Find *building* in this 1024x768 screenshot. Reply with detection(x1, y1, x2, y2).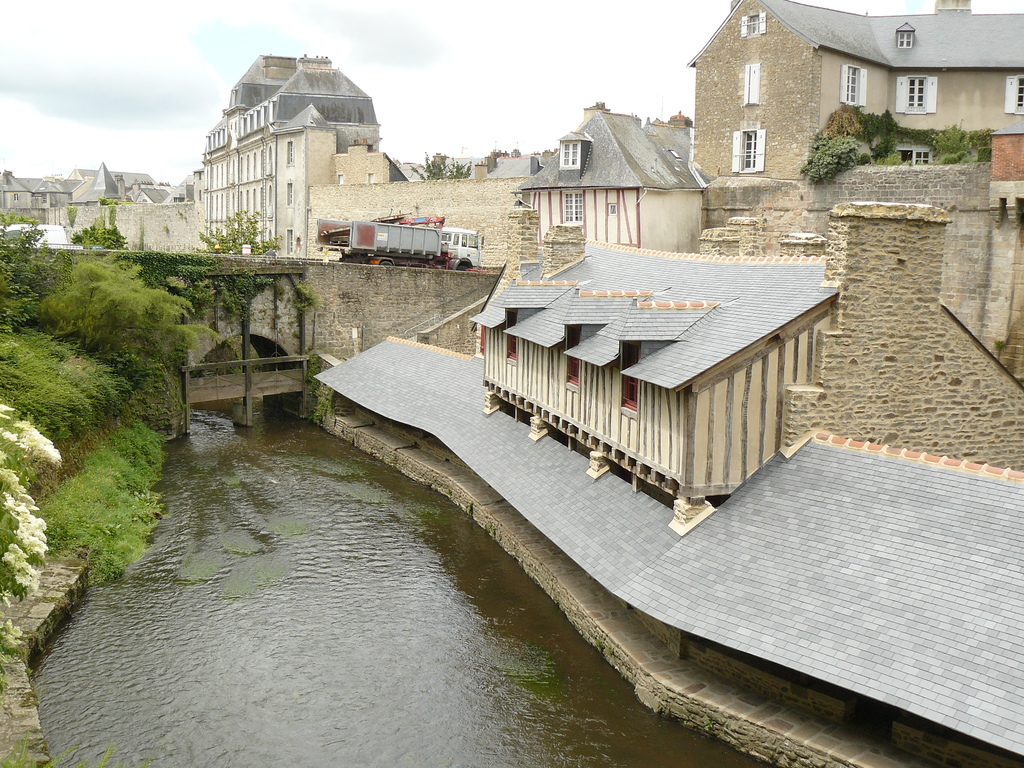
detection(474, 230, 839, 529).
